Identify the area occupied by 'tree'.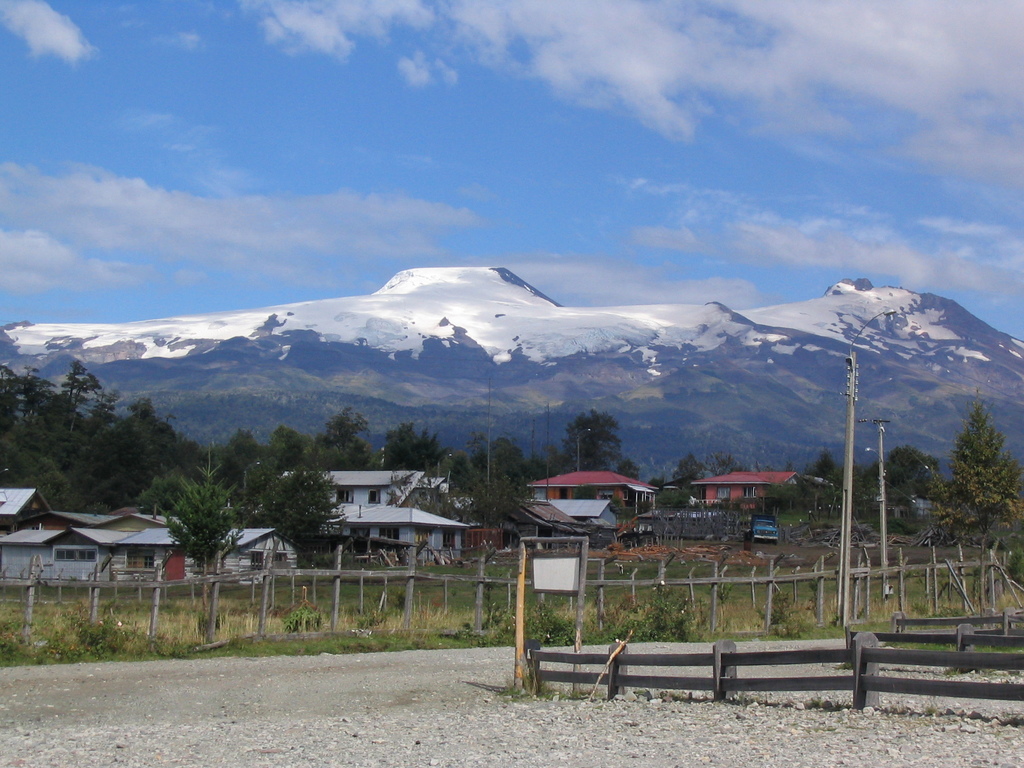
Area: <bbox>0, 404, 133, 536</bbox>.
